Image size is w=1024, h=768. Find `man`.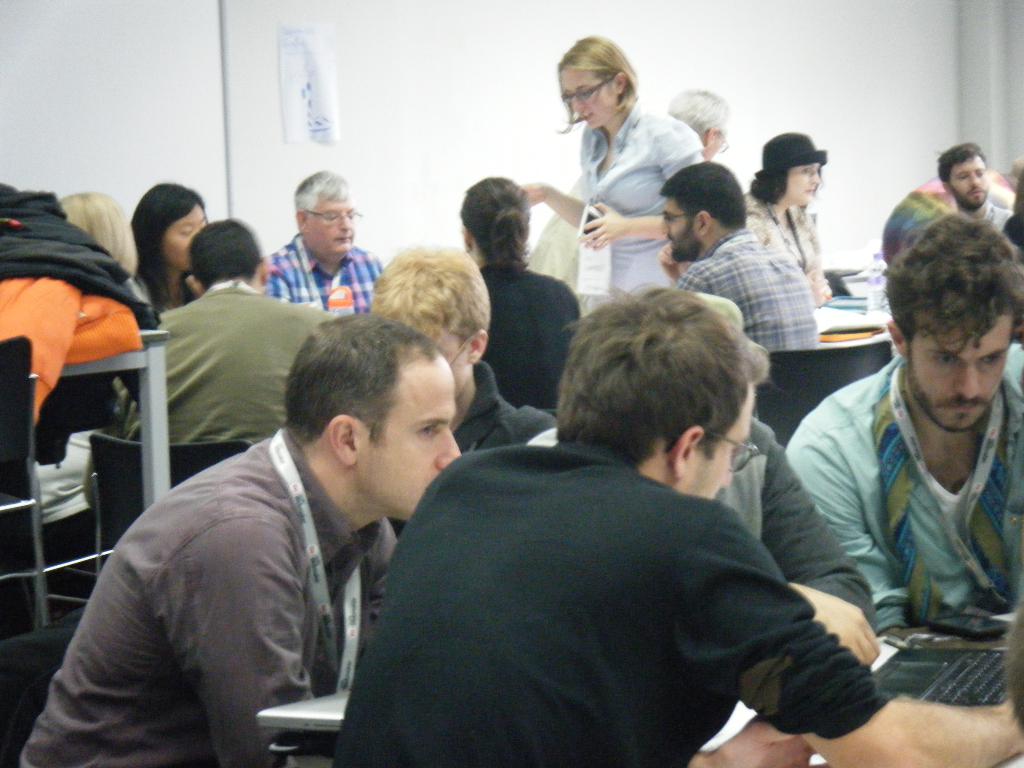
[x1=97, y1=213, x2=324, y2=454].
